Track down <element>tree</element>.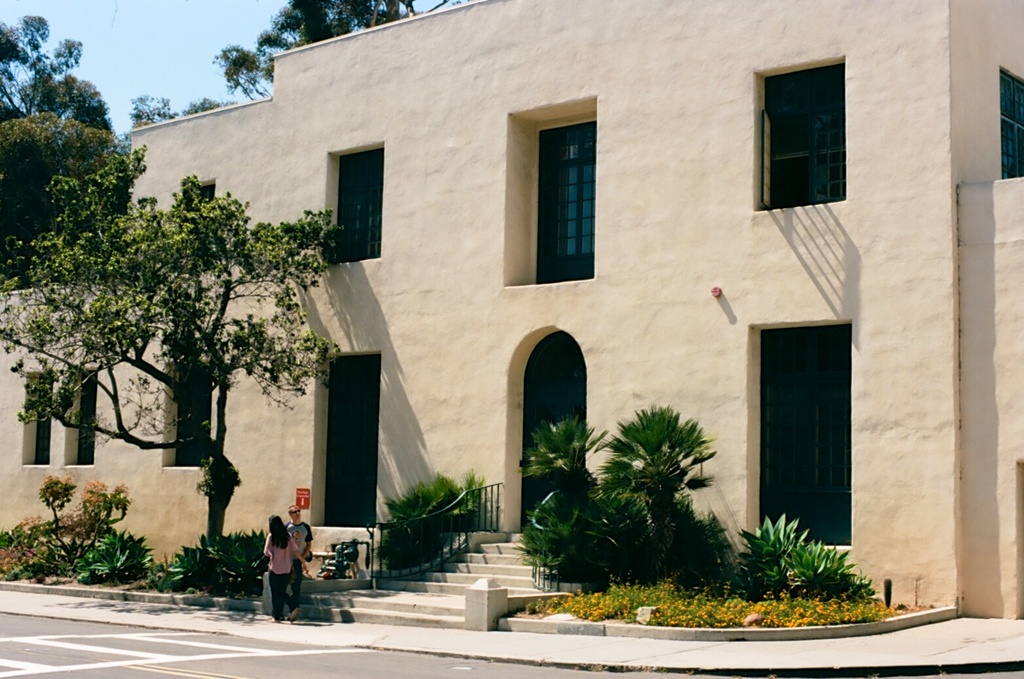
Tracked to box=[129, 92, 235, 126].
